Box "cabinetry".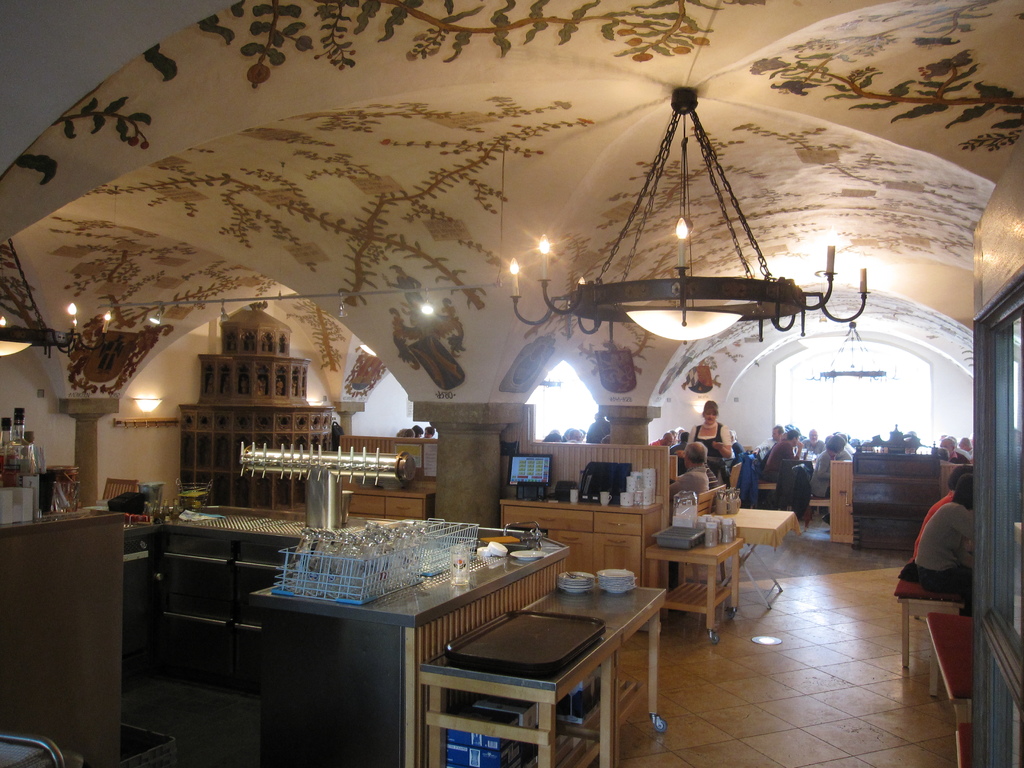
(342,495,438,532).
